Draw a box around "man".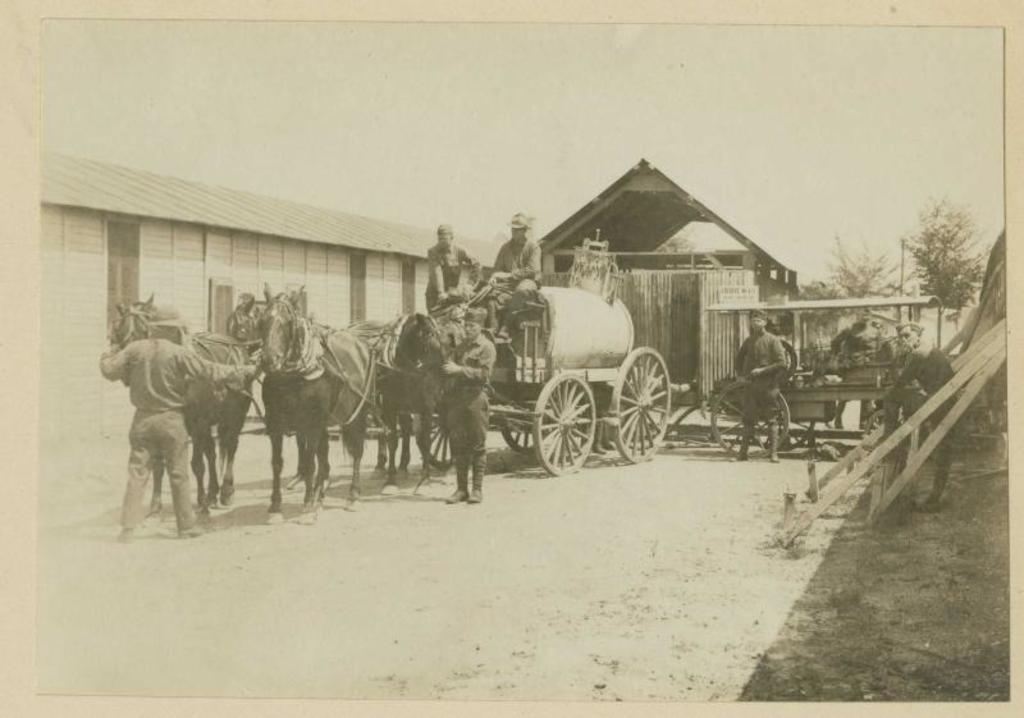
424:221:480:314.
